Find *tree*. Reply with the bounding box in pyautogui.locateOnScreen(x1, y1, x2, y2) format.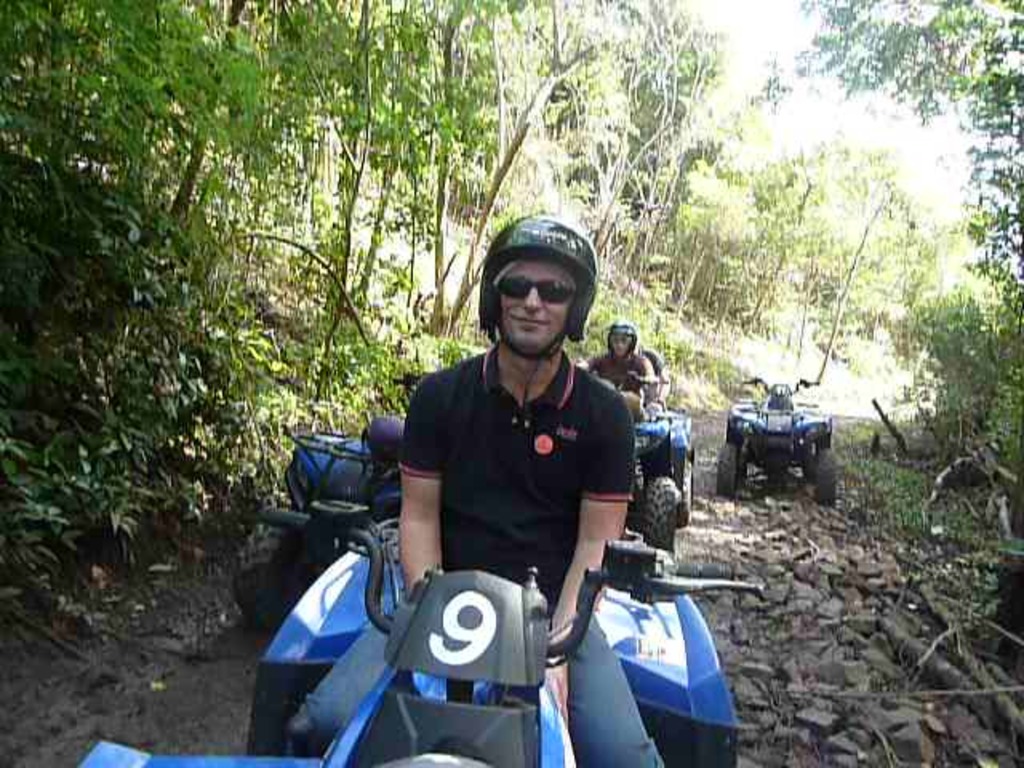
pyautogui.locateOnScreen(786, 0, 1022, 330).
